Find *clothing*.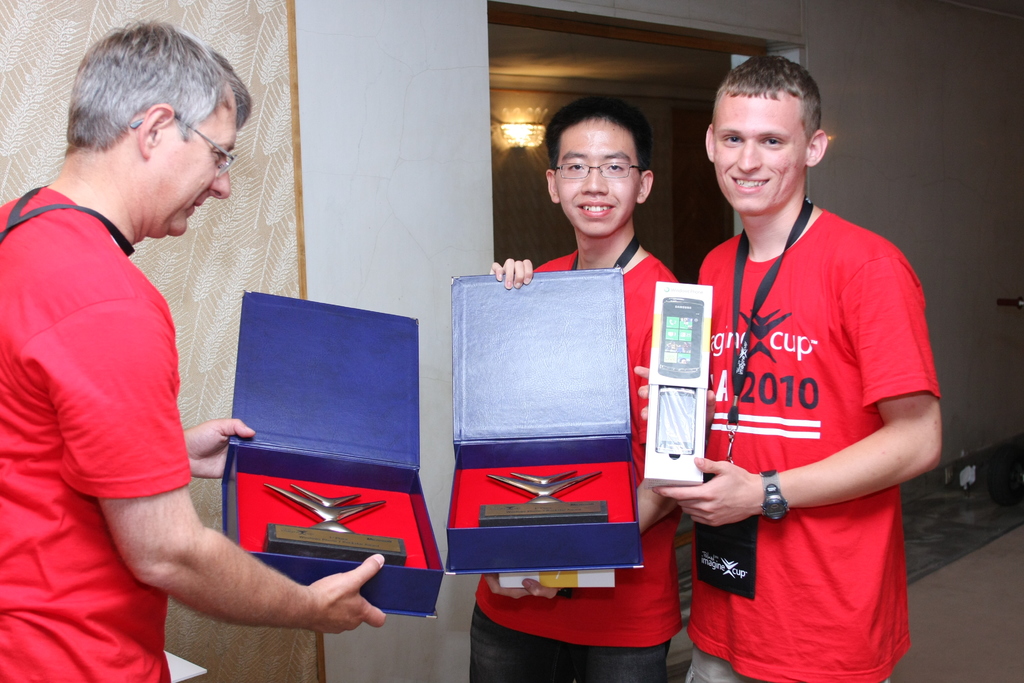
(left=0, top=176, right=187, bottom=682).
